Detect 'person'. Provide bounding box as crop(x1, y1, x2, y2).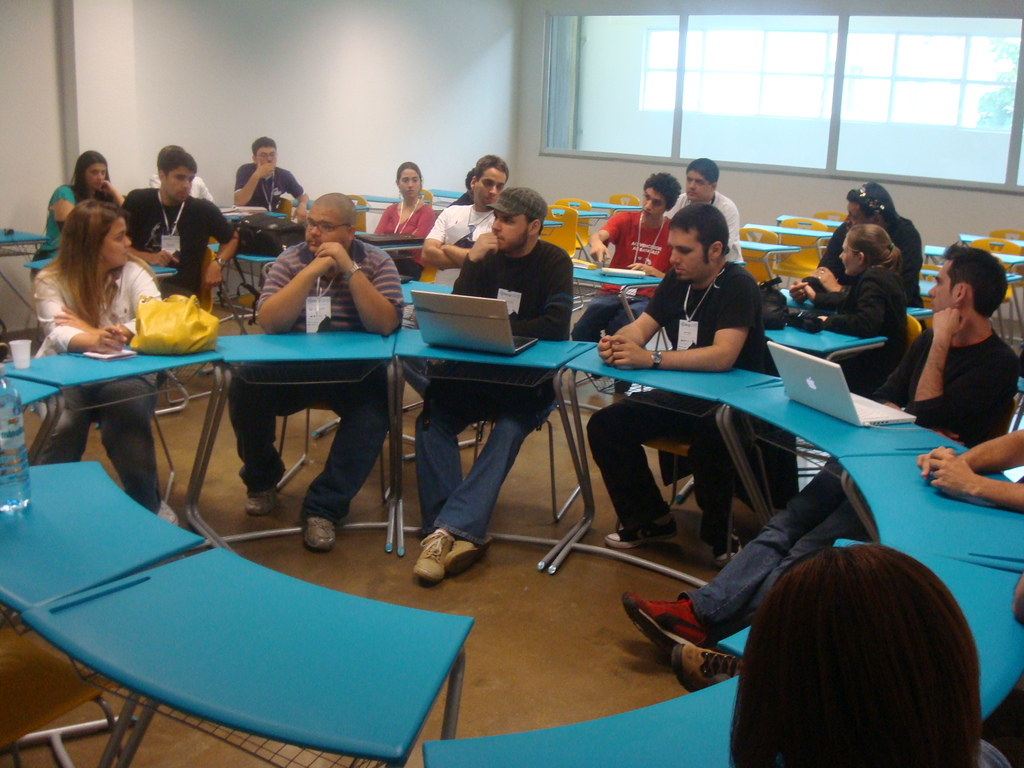
crop(410, 186, 577, 586).
